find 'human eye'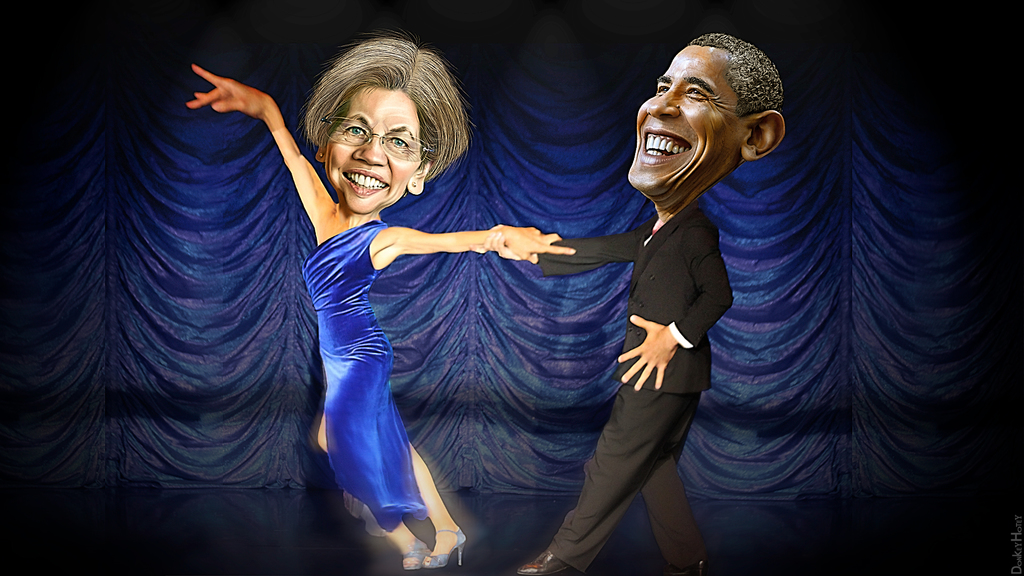
pyautogui.locateOnScreen(656, 80, 668, 93)
